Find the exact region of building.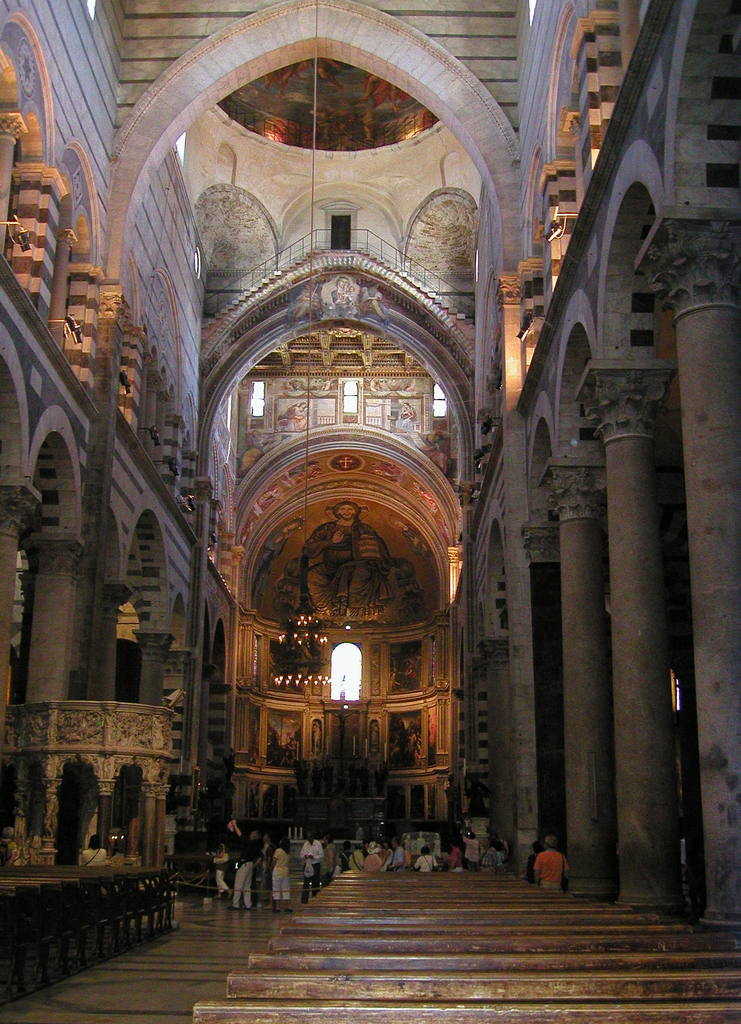
Exact region: <bbox>0, 0, 740, 1023</bbox>.
